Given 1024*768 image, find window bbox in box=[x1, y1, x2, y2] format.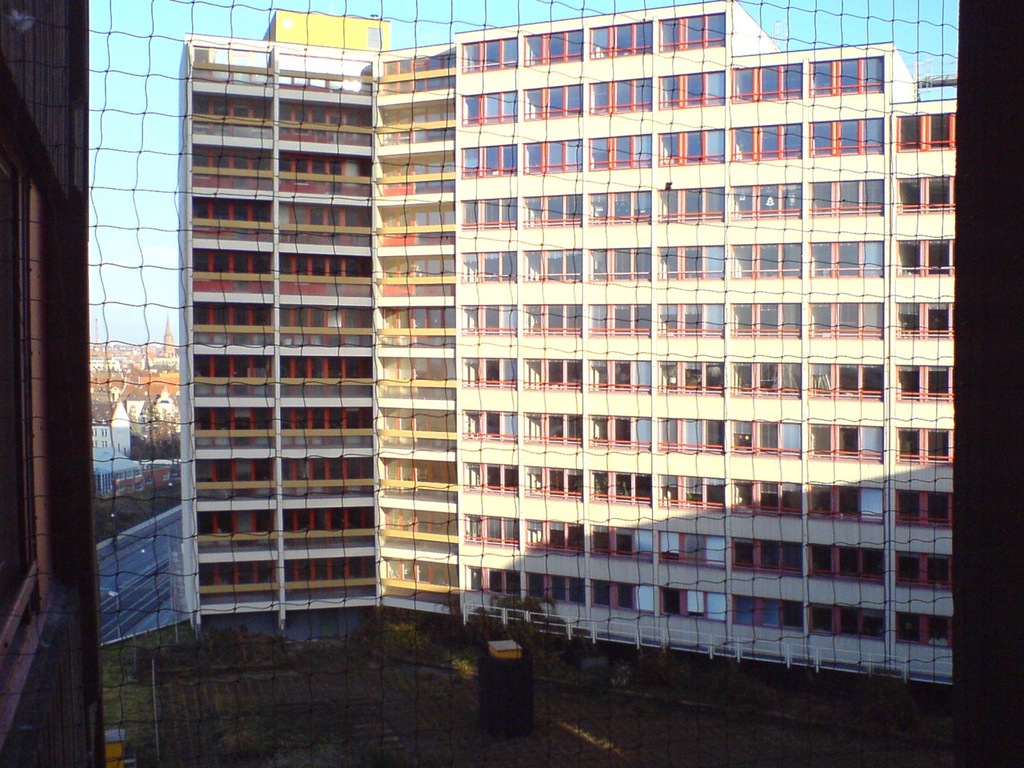
box=[385, 550, 477, 600].
